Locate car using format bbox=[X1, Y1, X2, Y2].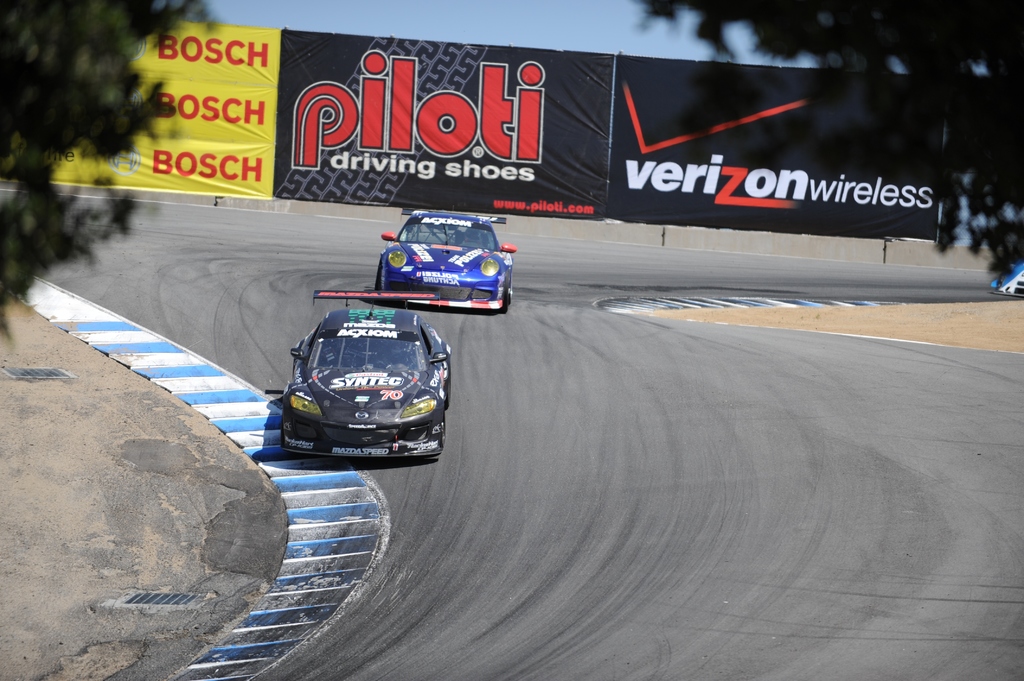
bbox=[377, 200, 519, 307].
